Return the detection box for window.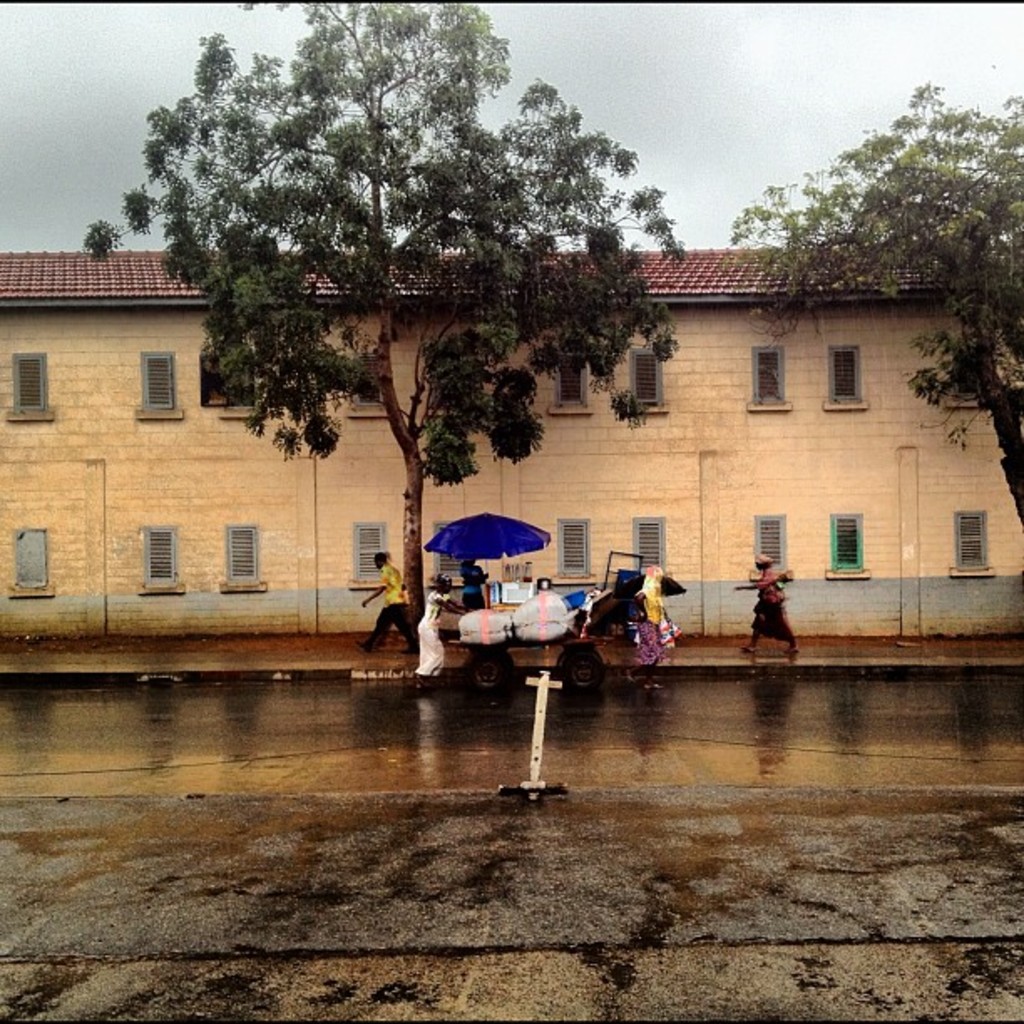
[x1=828, y1=348, x2=853, y2=402].
